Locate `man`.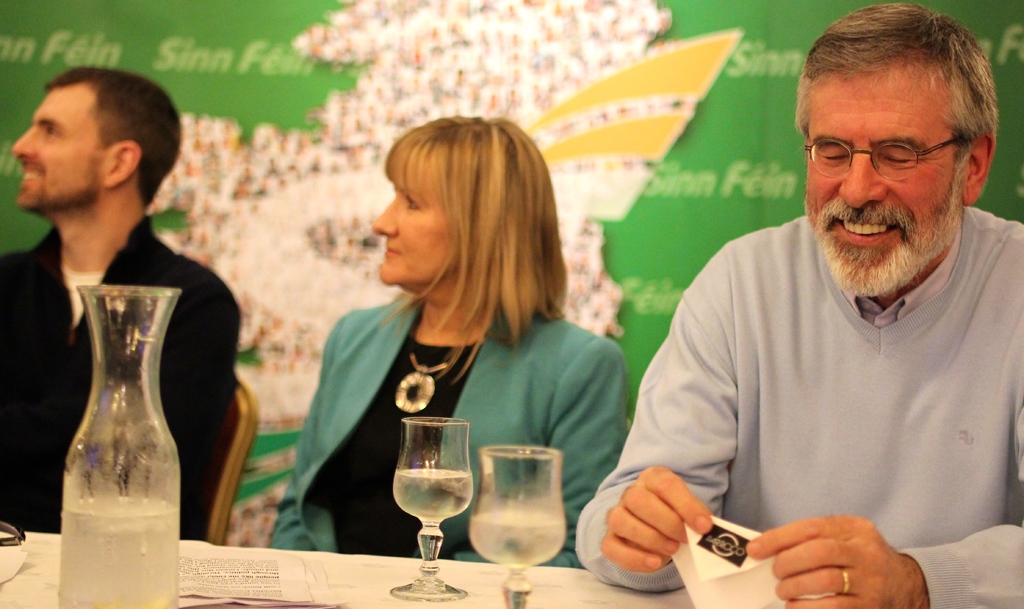
Bounding box: bbox=[0, 64, 237, 538].
